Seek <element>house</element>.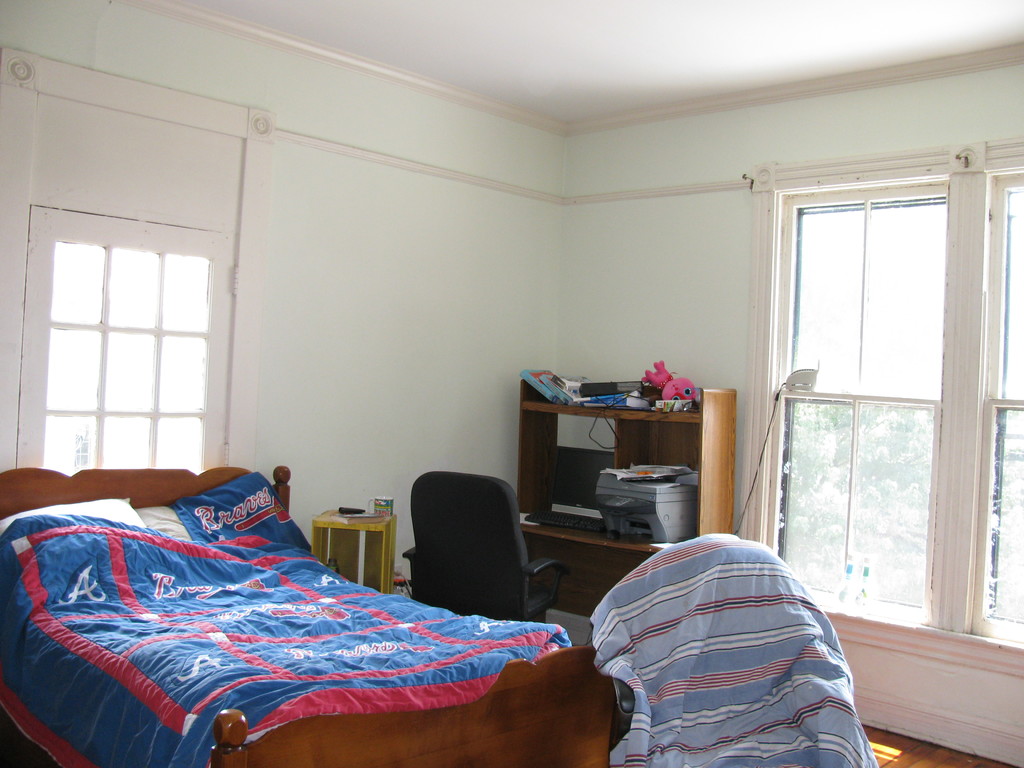
(x1=0, y1=0, x2=1023, y2=767).
